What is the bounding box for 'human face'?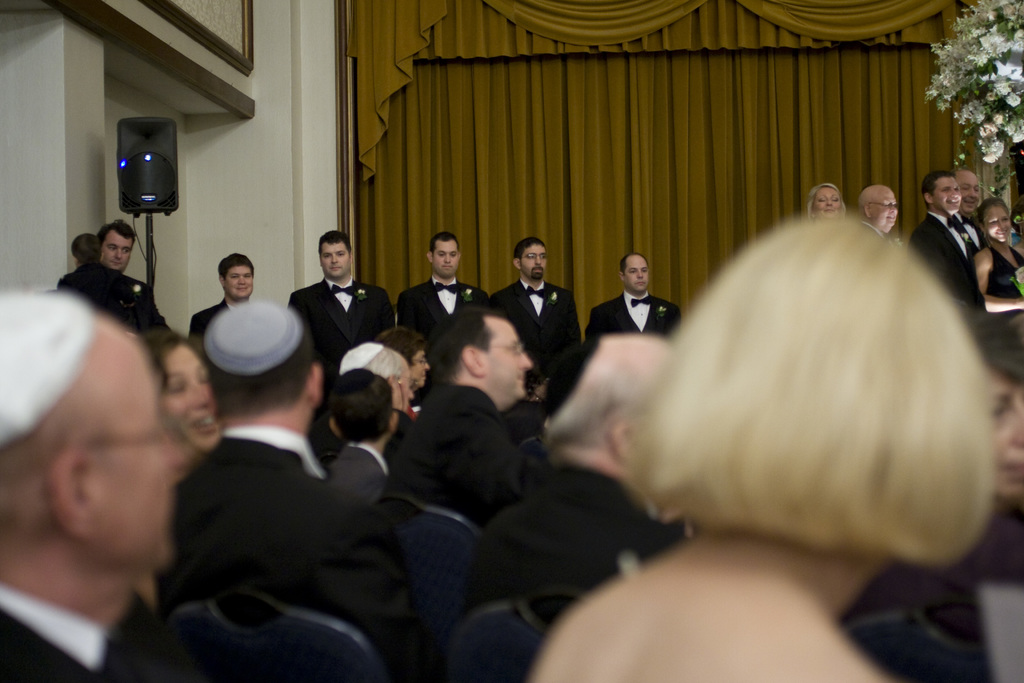
BBox(815, 191, 842, 219).
